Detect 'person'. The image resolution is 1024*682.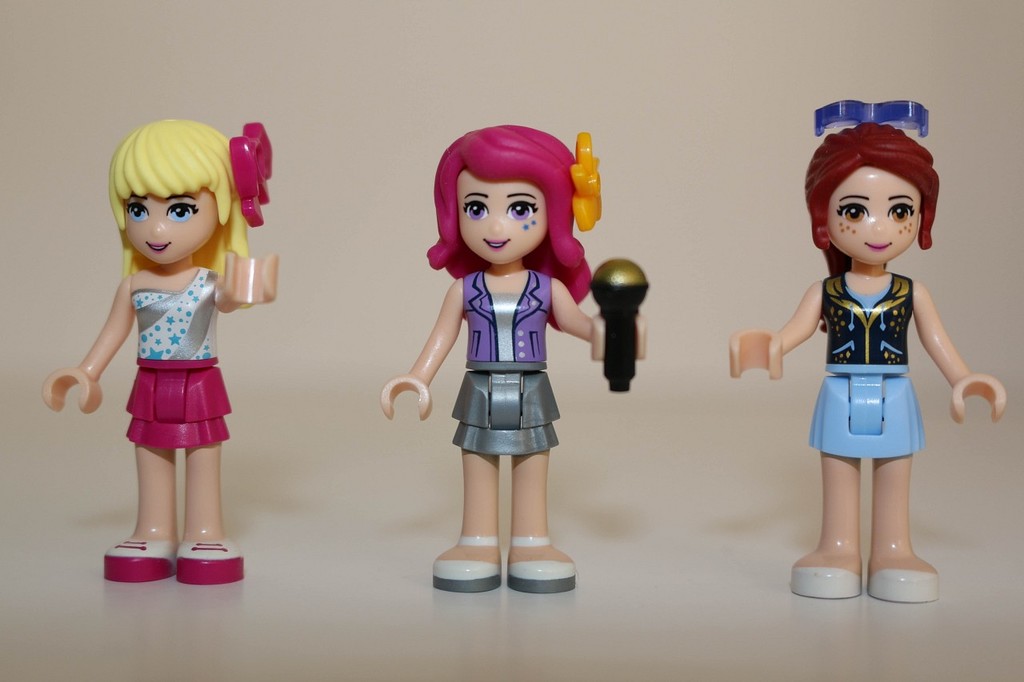
bbox(381, 125, 646, 597).
